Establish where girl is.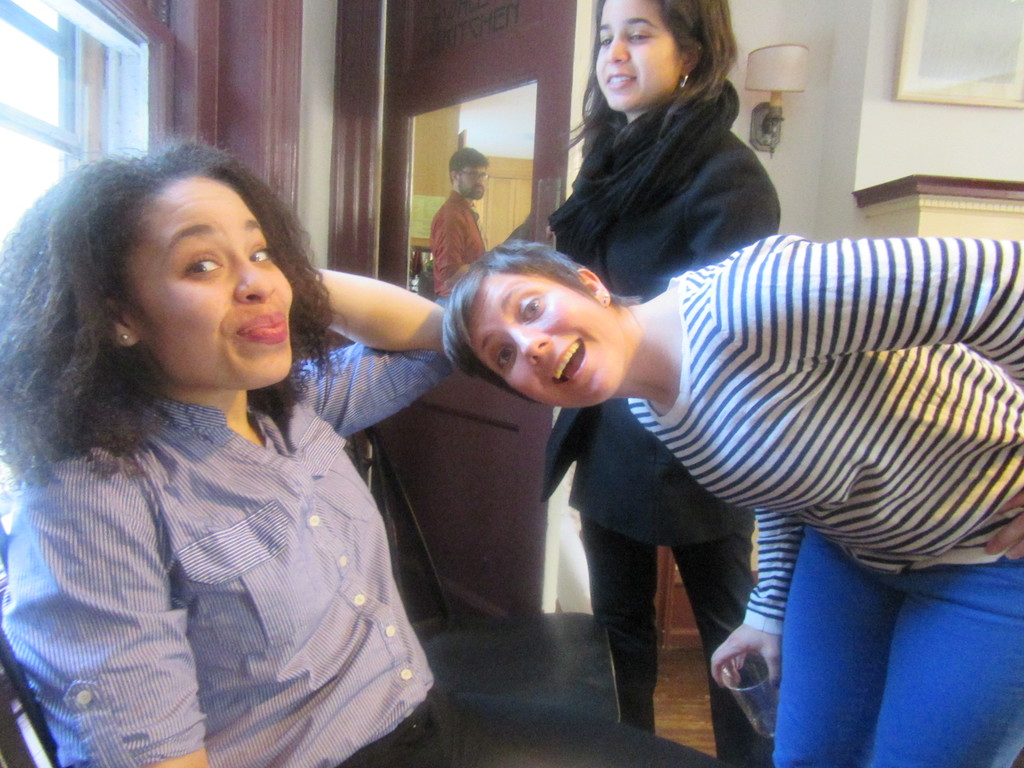
Established at 0, 120, 471, 767.
